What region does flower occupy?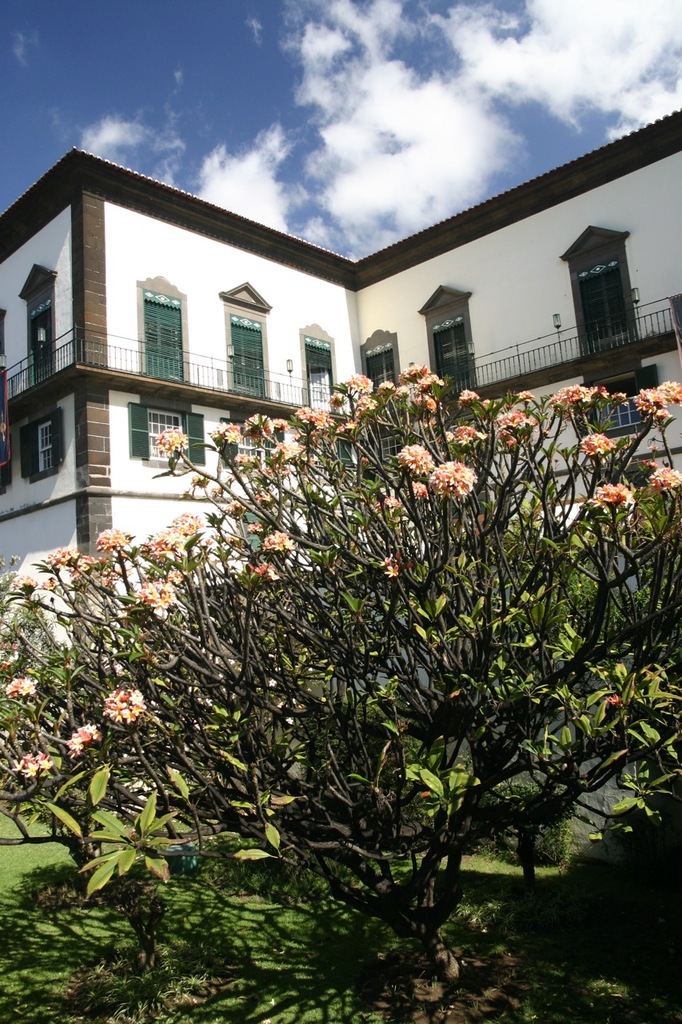
<region>644, 462, 681, 494</region>.
